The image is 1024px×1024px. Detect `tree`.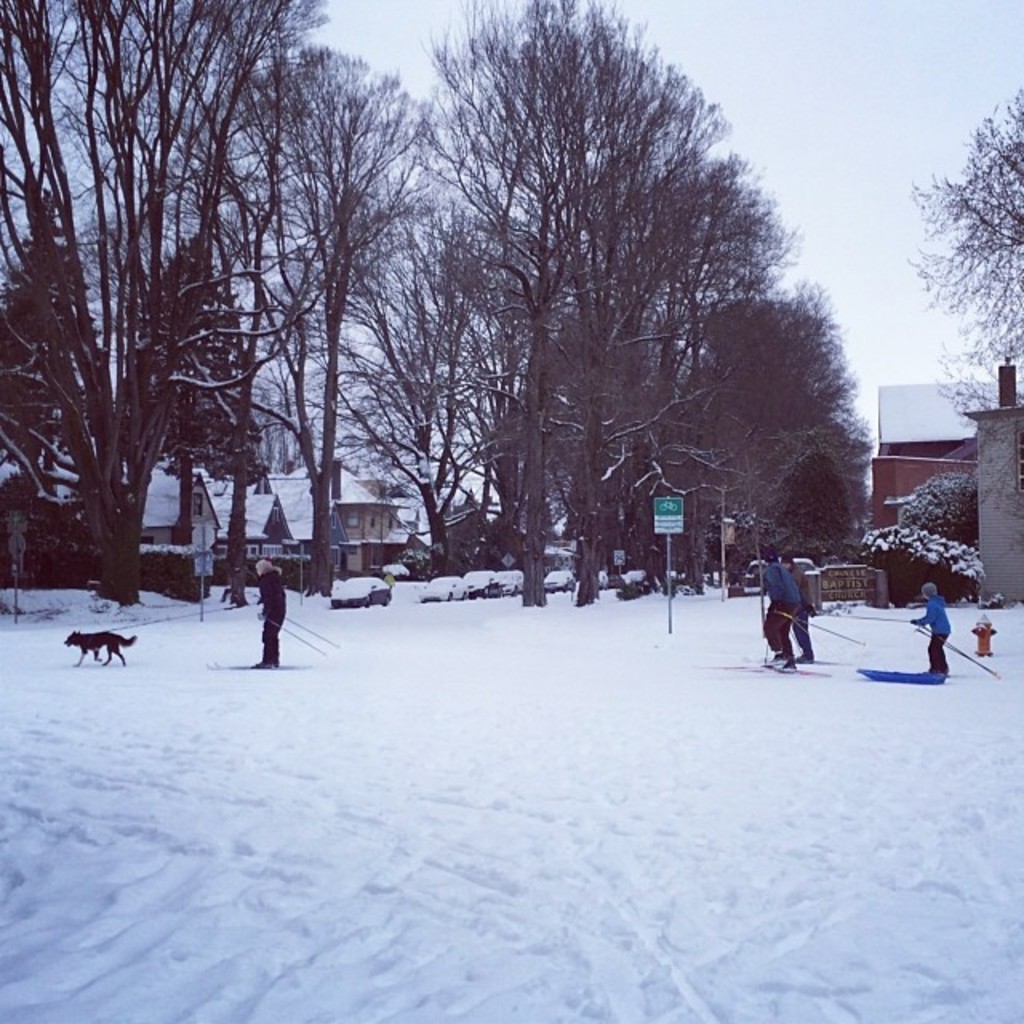
Detection: detection(694, 267, 878, 496).
